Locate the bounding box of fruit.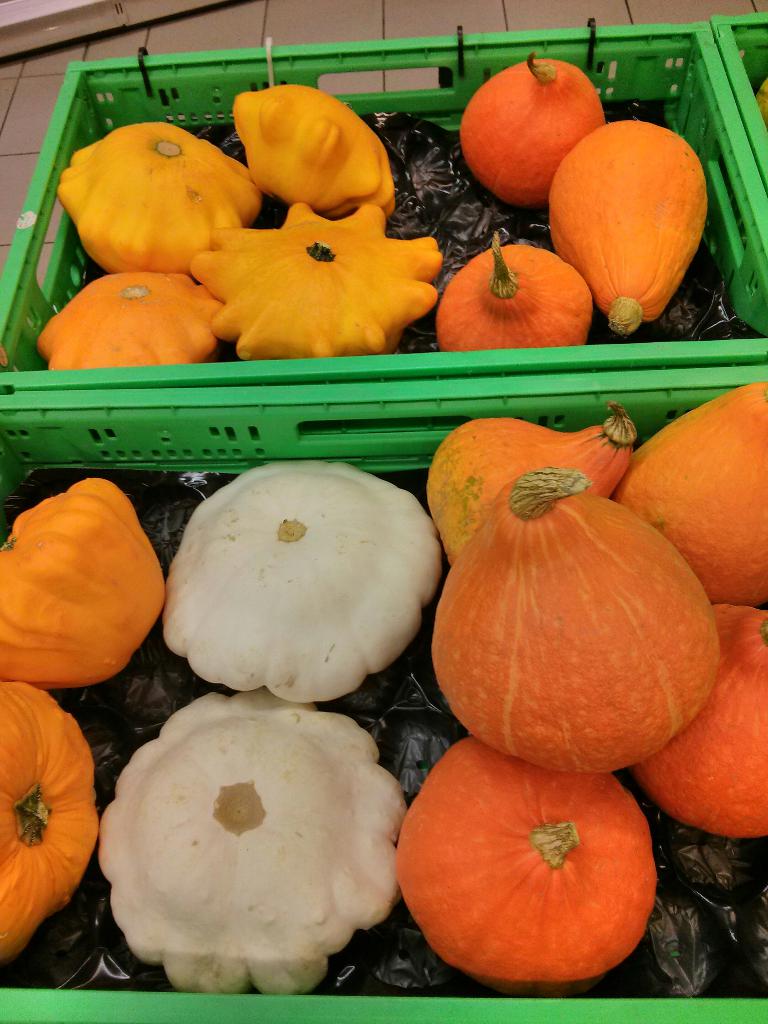
Bounding box: [x1=618, y1=376, x2=767, y2=601].
